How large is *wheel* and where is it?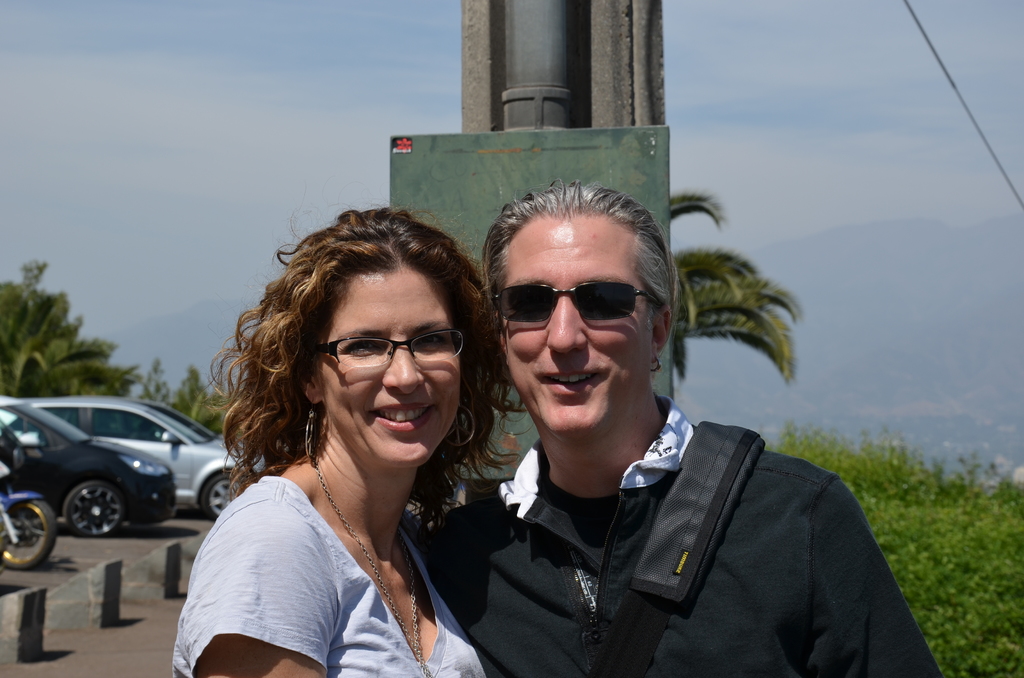
Bounding box: 0/496/56/564.
